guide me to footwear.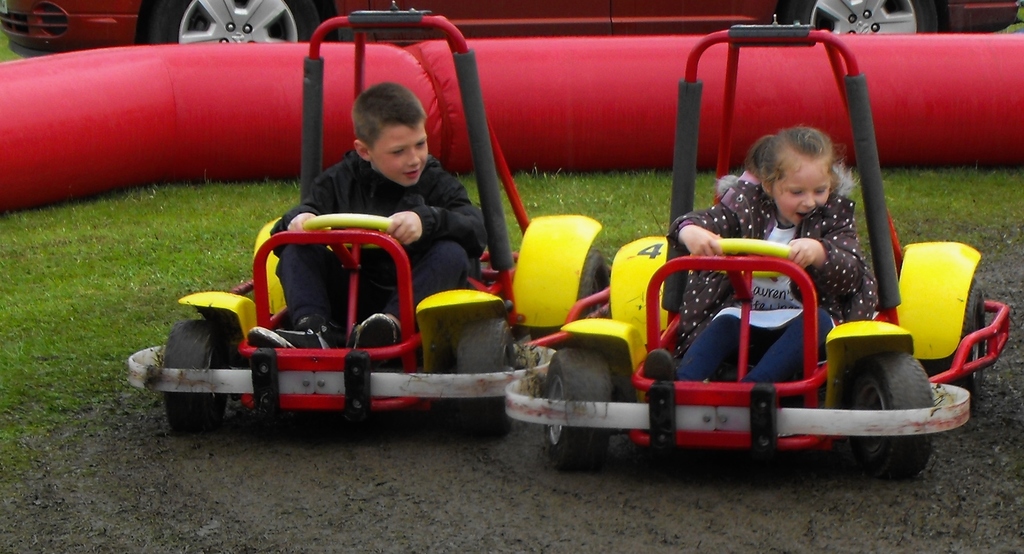
Guidance: {"left": 353, "top": 309, "right": 400, "bottom": 361}.
